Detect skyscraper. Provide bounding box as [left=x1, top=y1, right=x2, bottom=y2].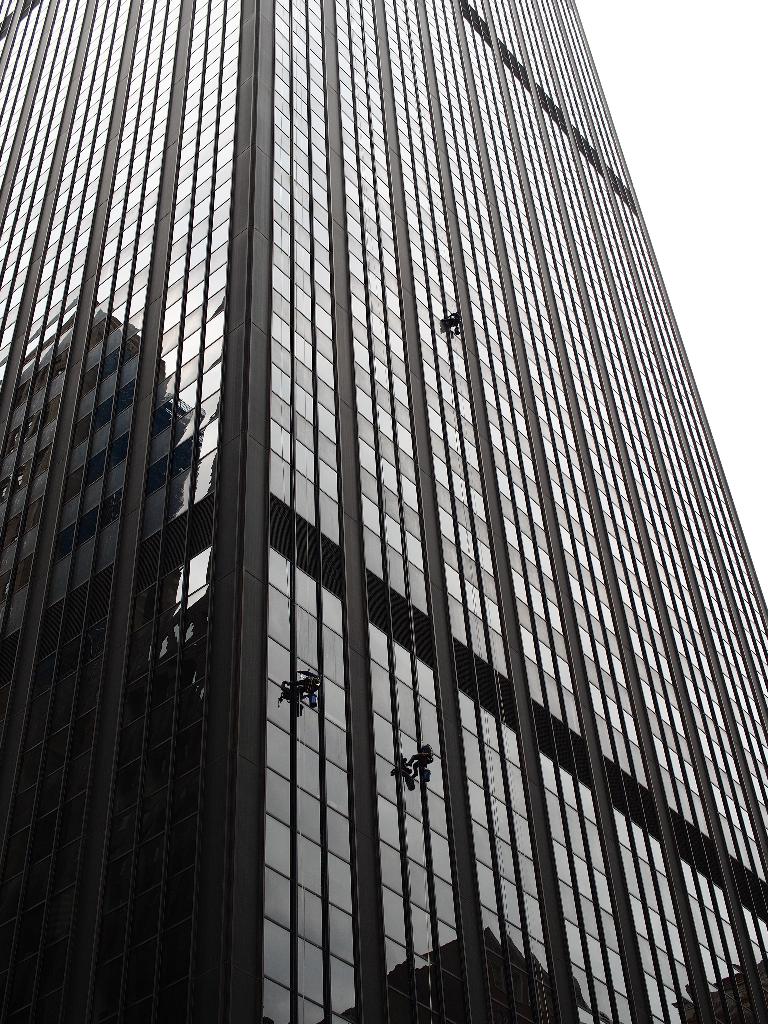
[left=19, top=0, right=767, bottom=1023].
